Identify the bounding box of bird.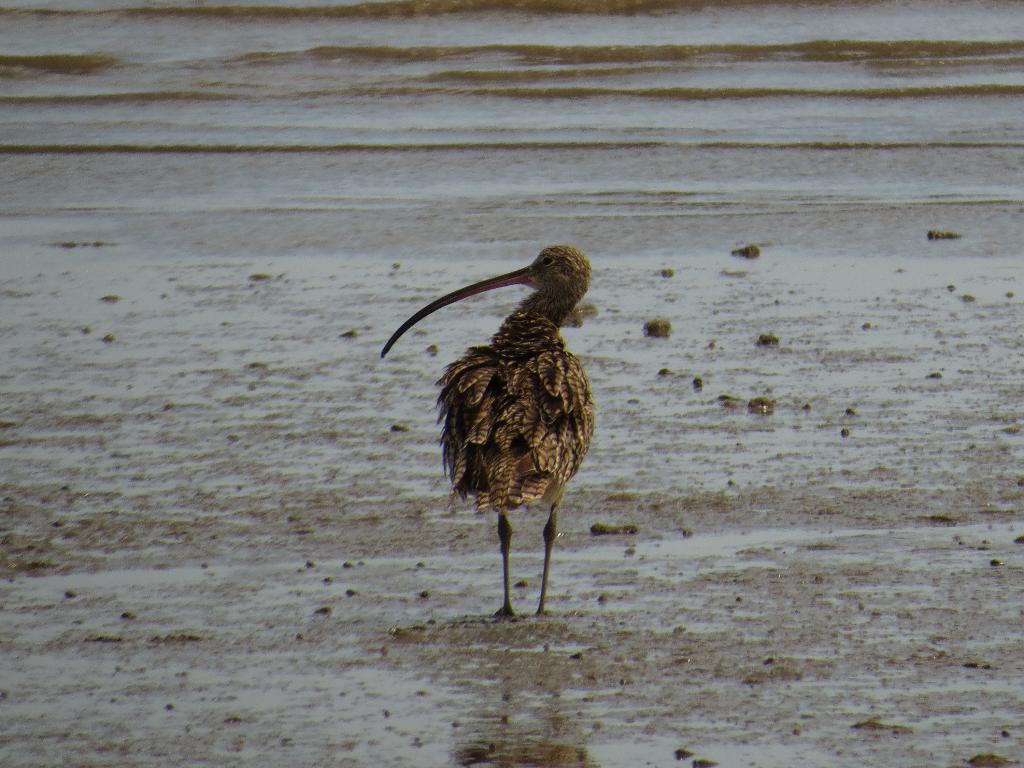
locate(386, 243, 612, 610).
